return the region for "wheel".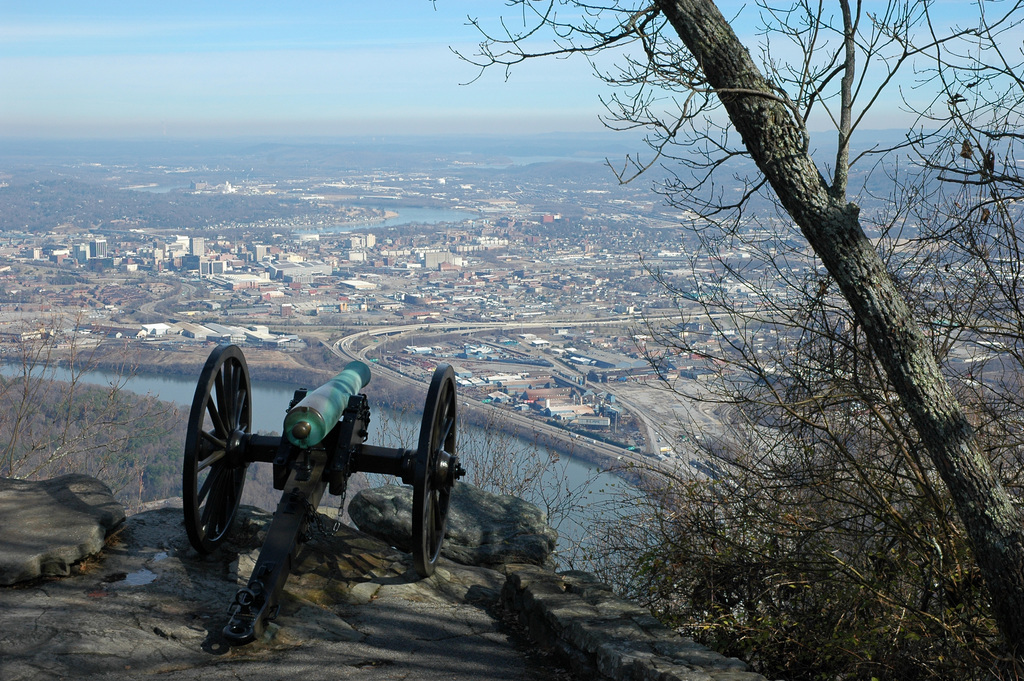
184/345/253/545.
